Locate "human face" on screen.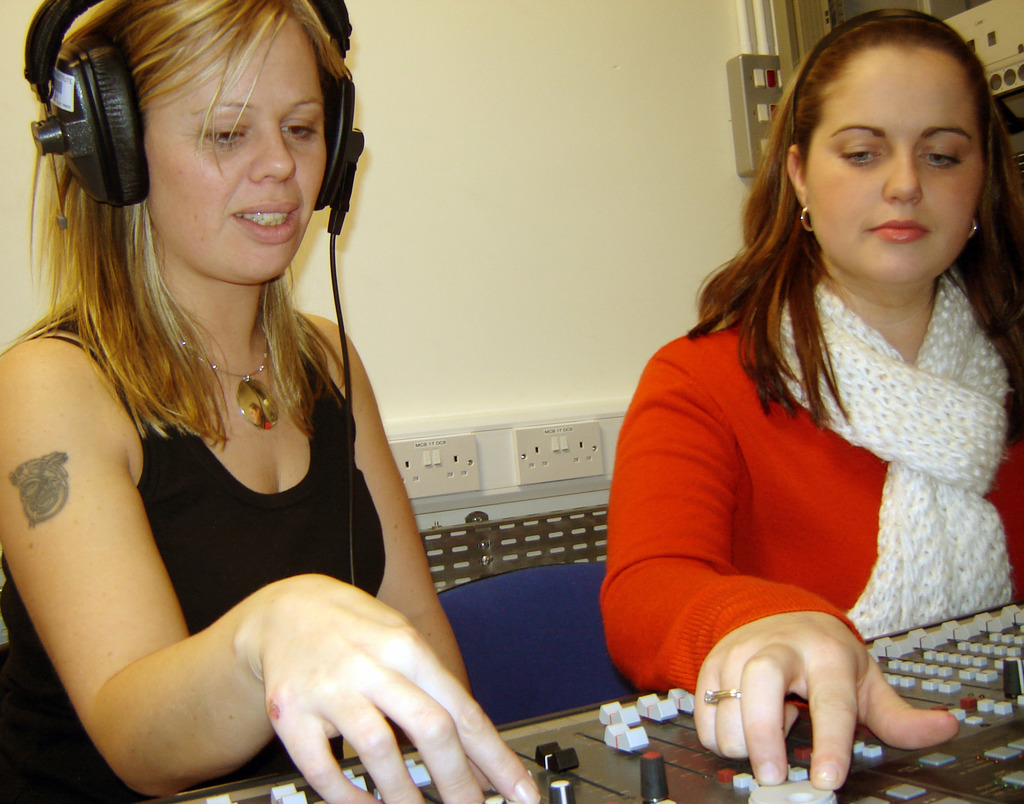
On screen at pyautogui.locateOnScreen(148, 24, 326, 284).
